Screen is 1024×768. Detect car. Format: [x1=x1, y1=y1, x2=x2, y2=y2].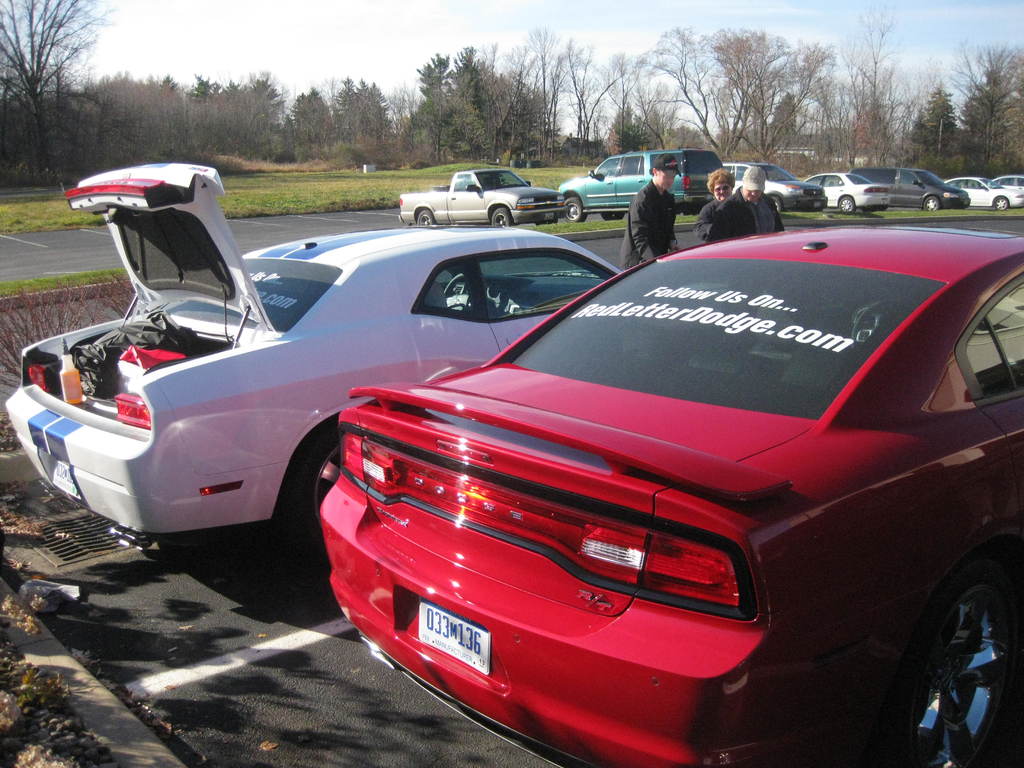
[x1=994, y1=173, x2=1023, y2=193].
